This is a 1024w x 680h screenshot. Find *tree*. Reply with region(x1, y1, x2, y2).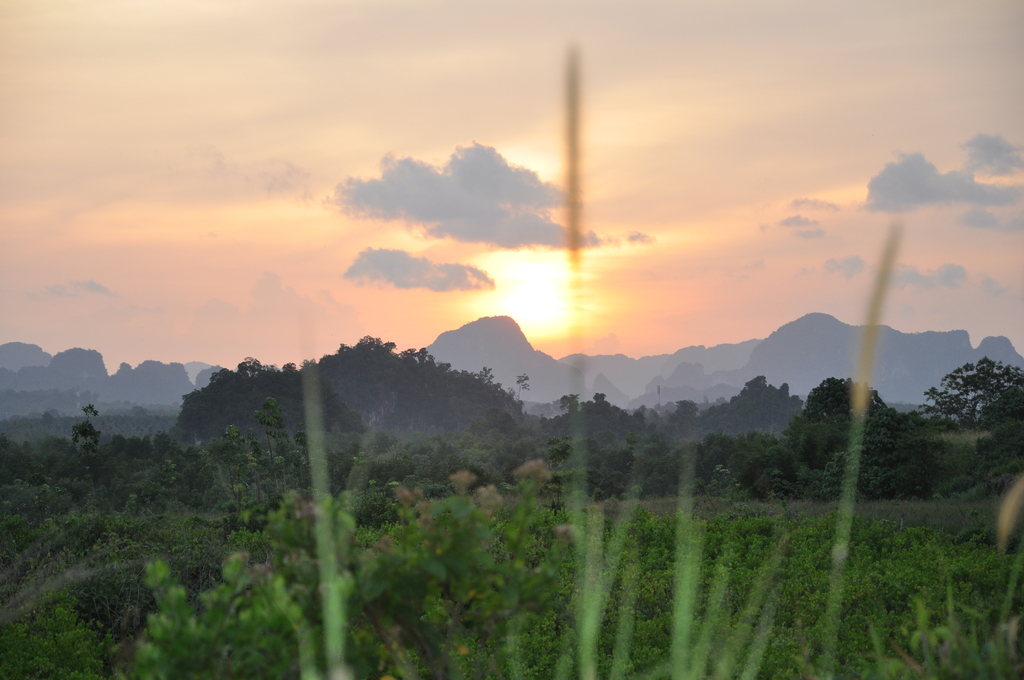
region(704, 360, 801, 420).
